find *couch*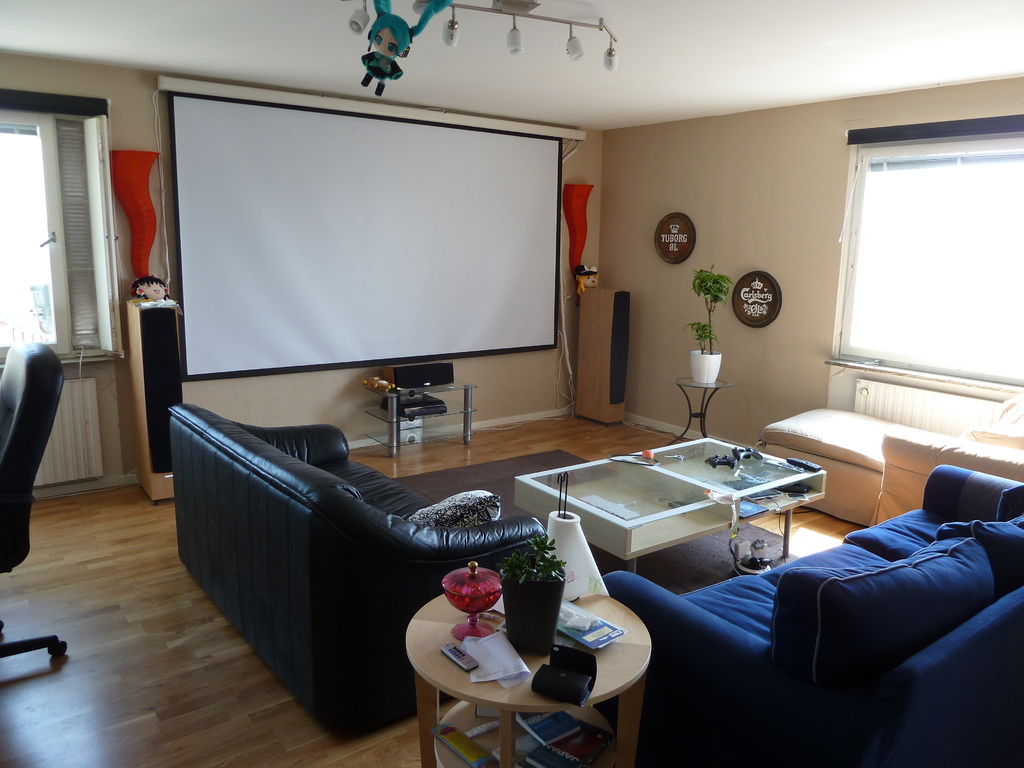
[x1=872, y1=422, x2=1023, y2=529]
